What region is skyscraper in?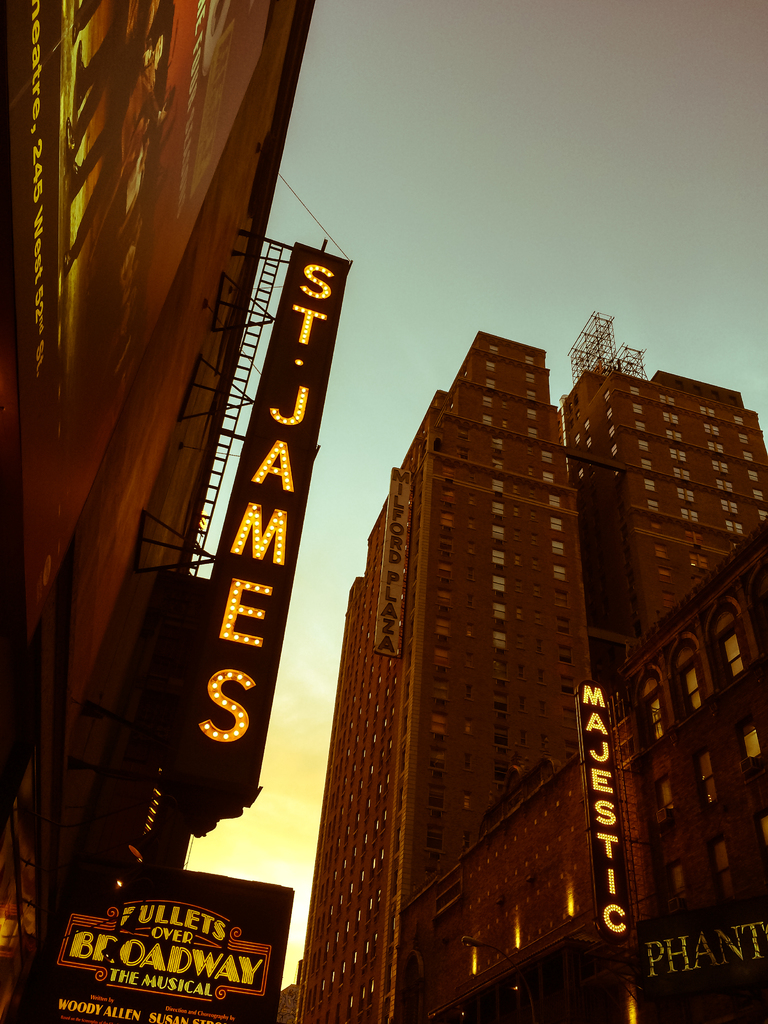
Rect(302, 335, 767, 1023).
